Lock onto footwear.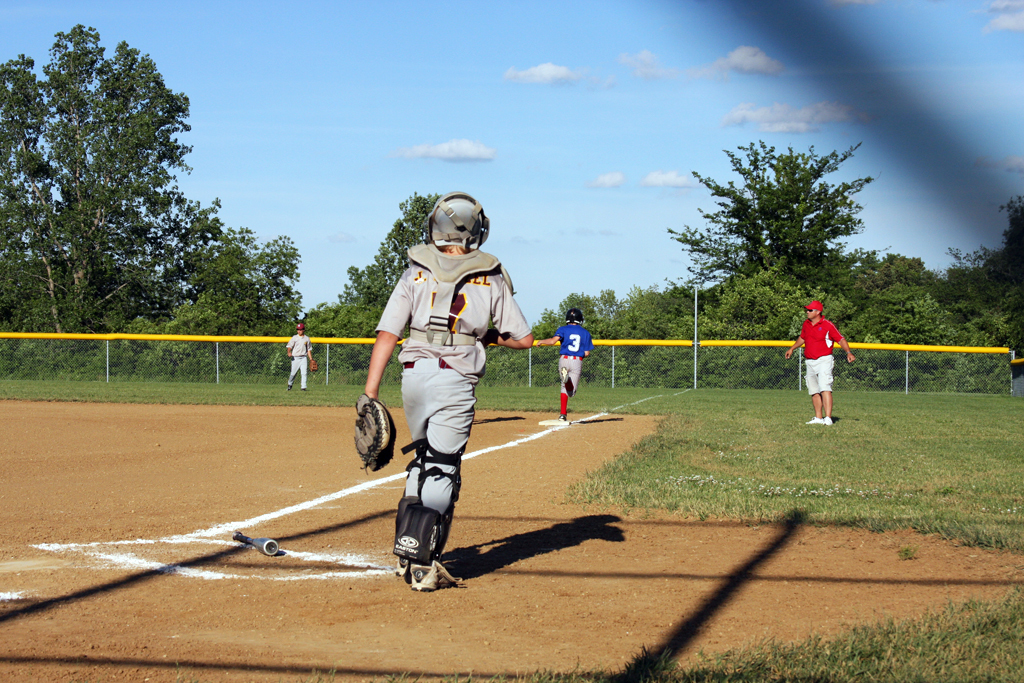
Locked: [409,561,453,595].
